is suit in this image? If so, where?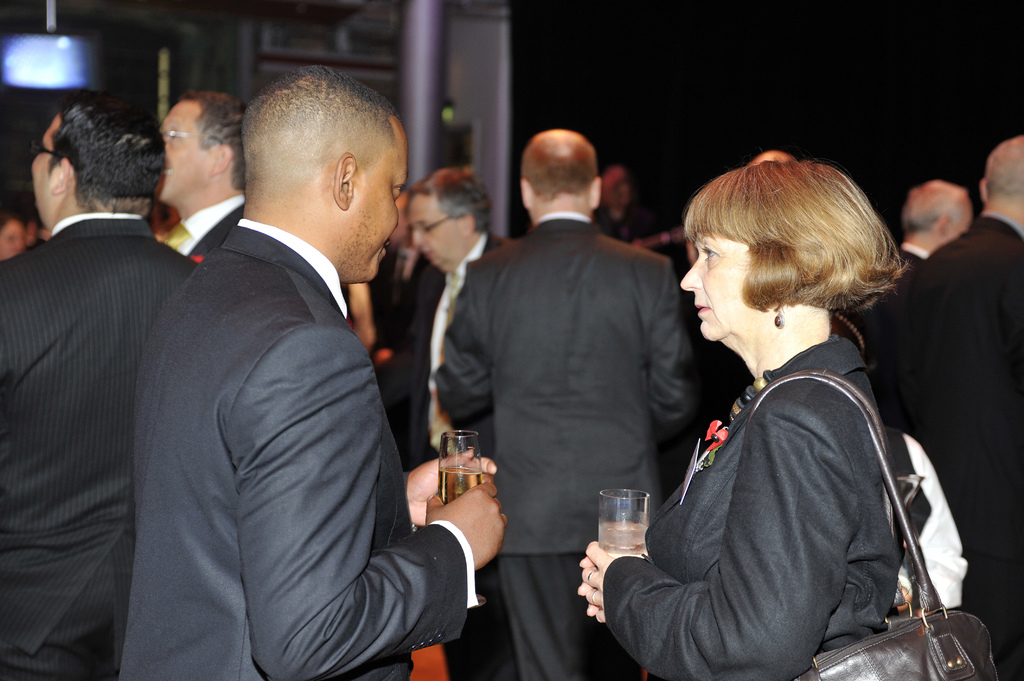
Yes, at (left=100, top=63, right=474, bottom=680).
